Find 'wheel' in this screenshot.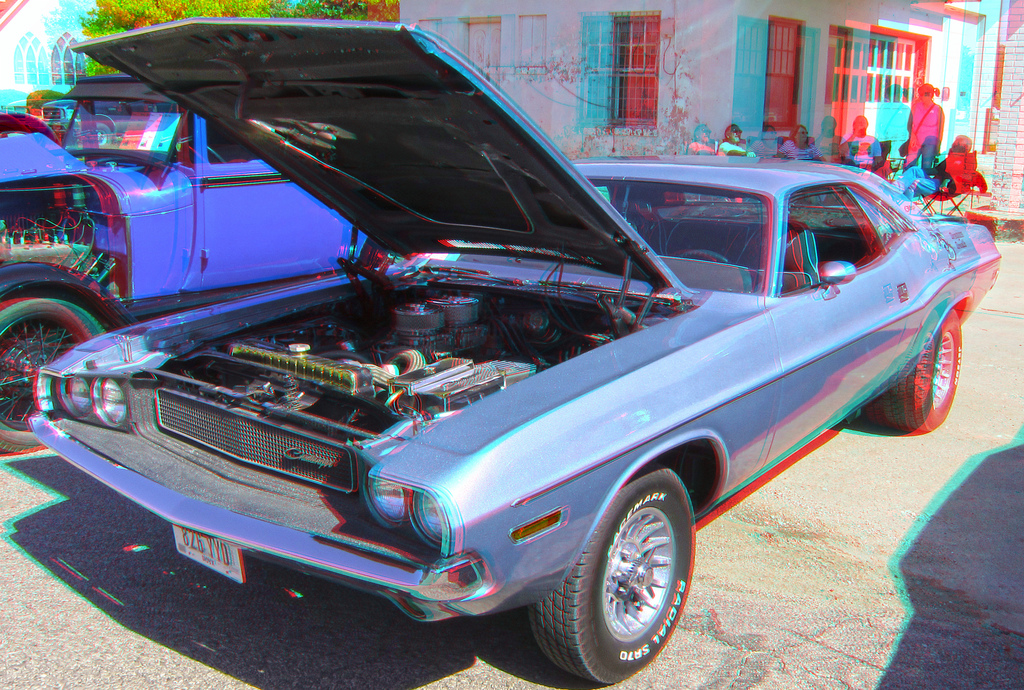
The bounding box for 'wheel' is detection(525, 472, 697, 677).
